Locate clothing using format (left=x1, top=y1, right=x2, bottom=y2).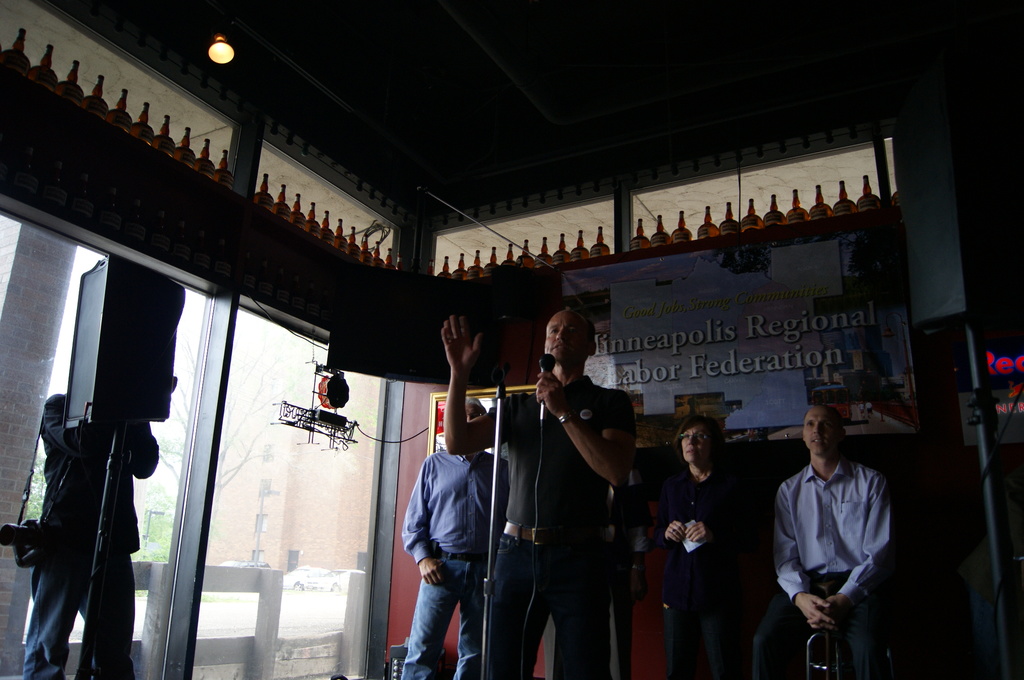
(left=483, top=378, right=640, bottom=679).
